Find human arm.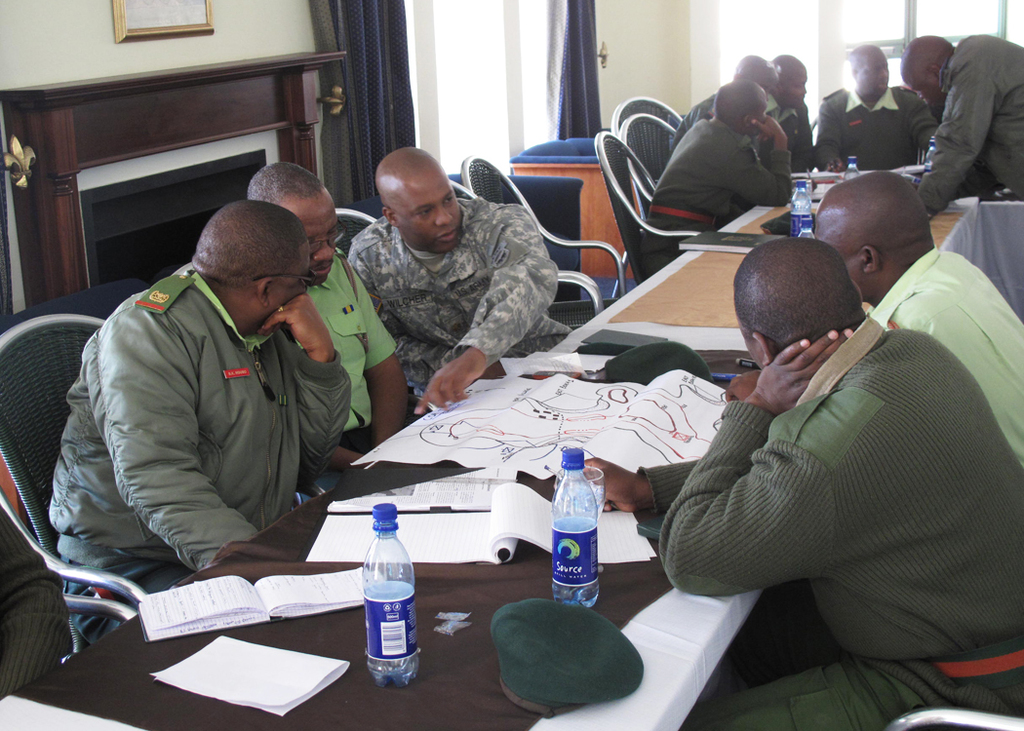
94, 319, 256, 563.
